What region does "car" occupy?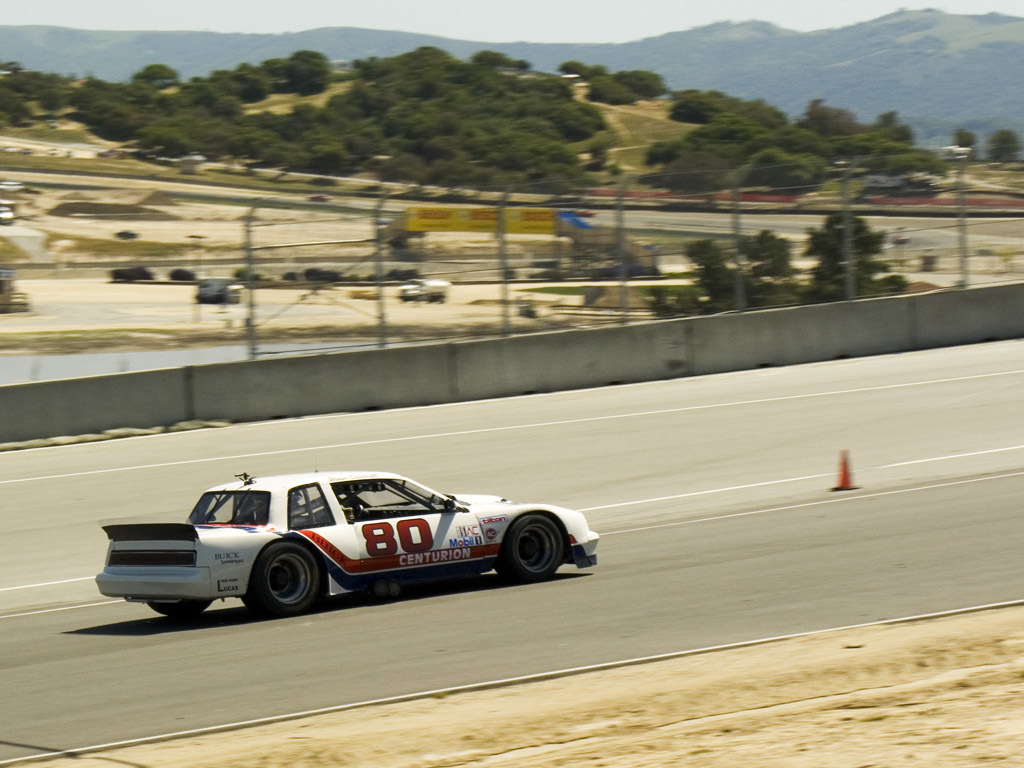
x1=97 y1=463 x2=595 y2=620.
